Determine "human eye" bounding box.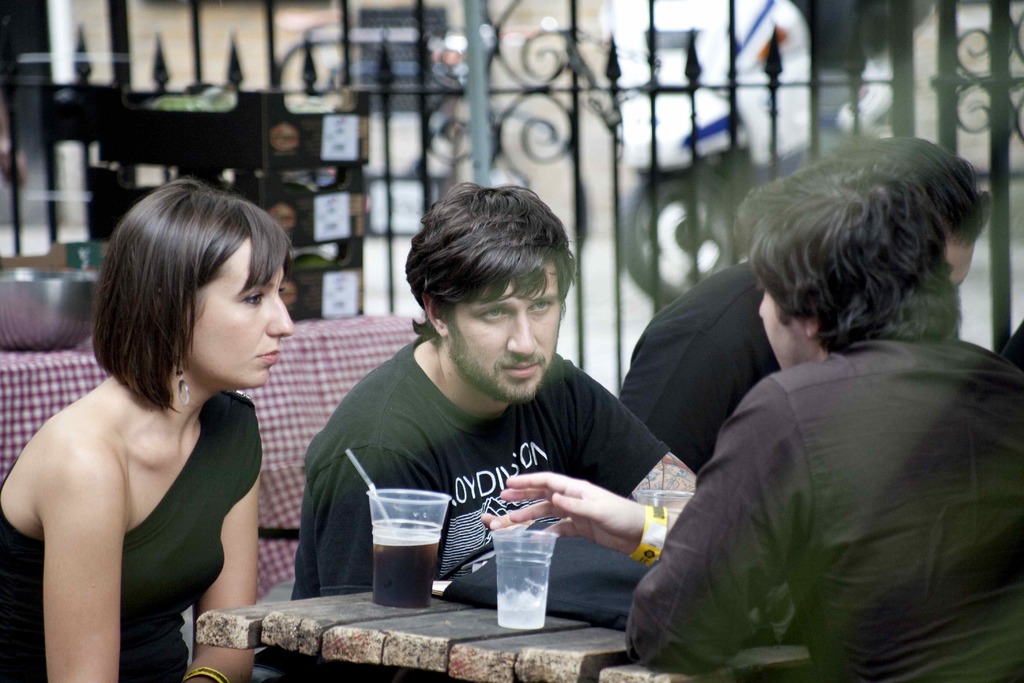
Determined: 476 306 509 325.
